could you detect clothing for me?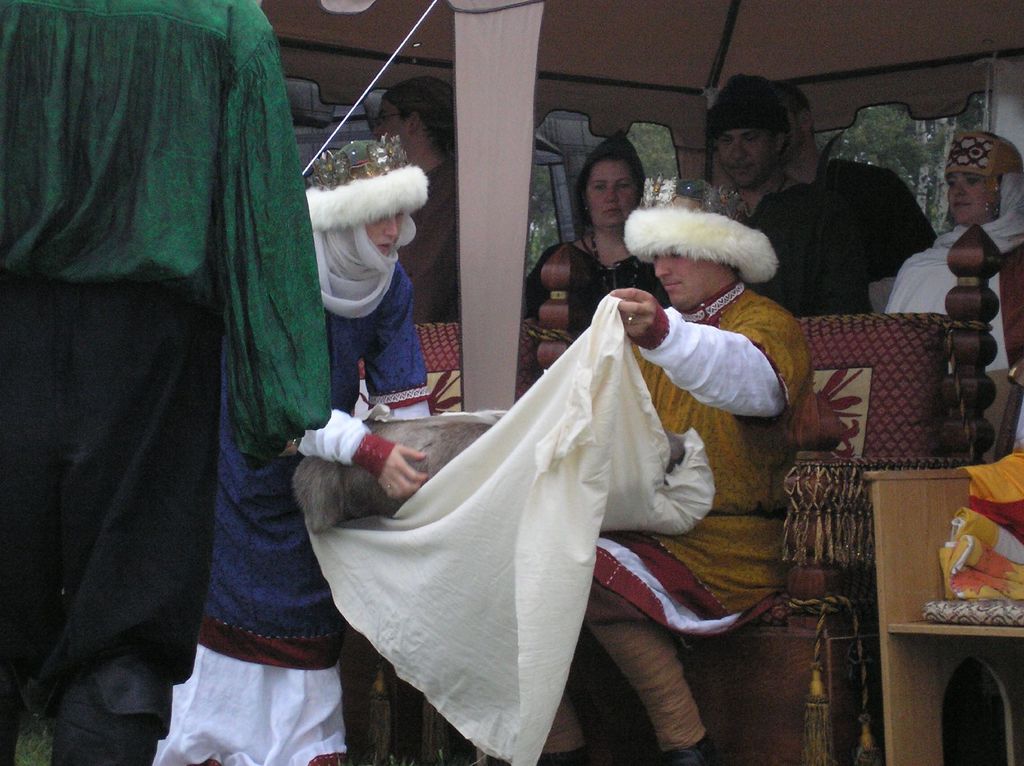
Detection result: <region>823, 158, 929, 280</region>.
